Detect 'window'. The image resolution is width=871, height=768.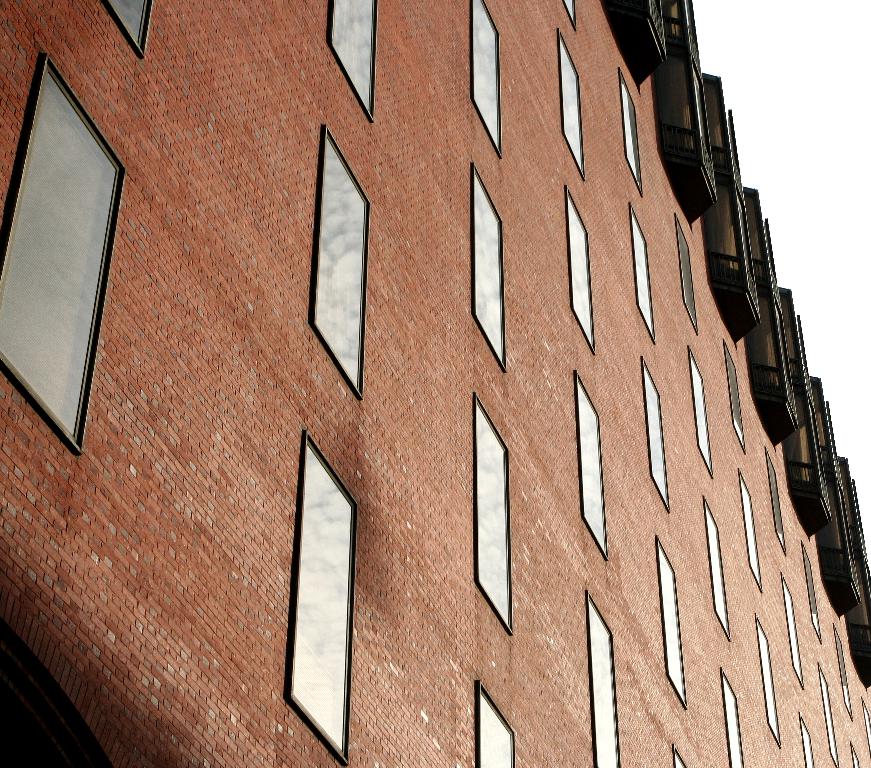
[583, 591, 623, 767].
